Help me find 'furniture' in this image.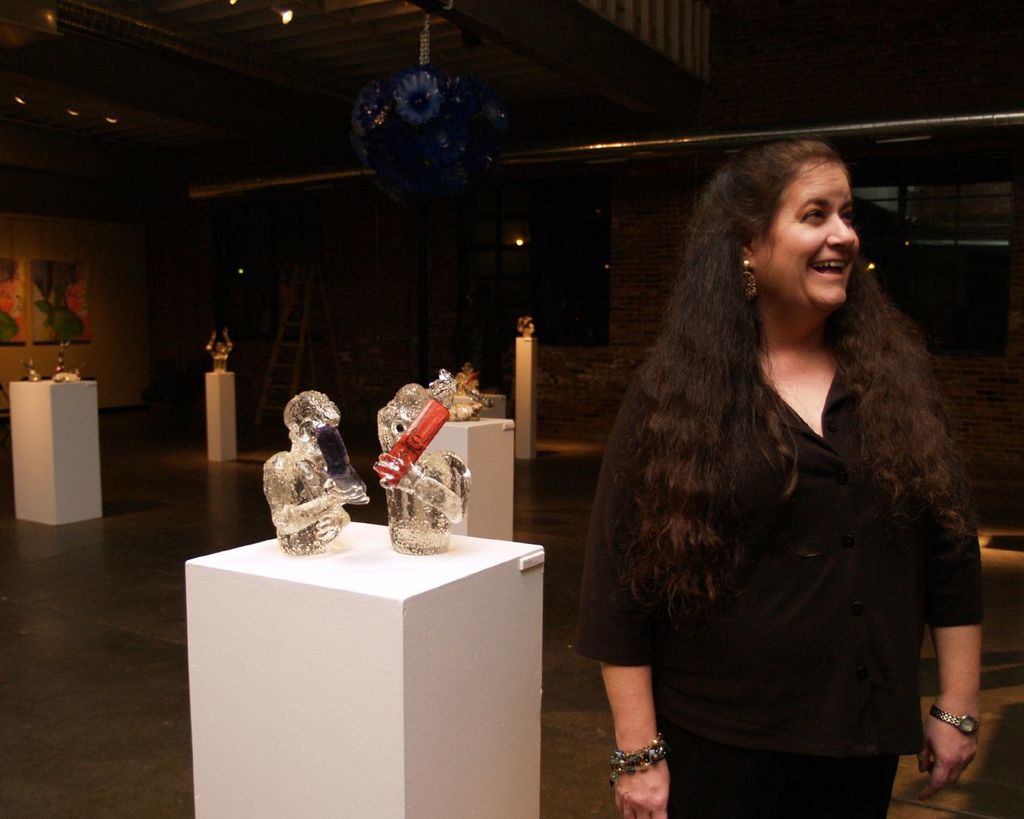
Found it: rect(422, 413, 515, 538).
